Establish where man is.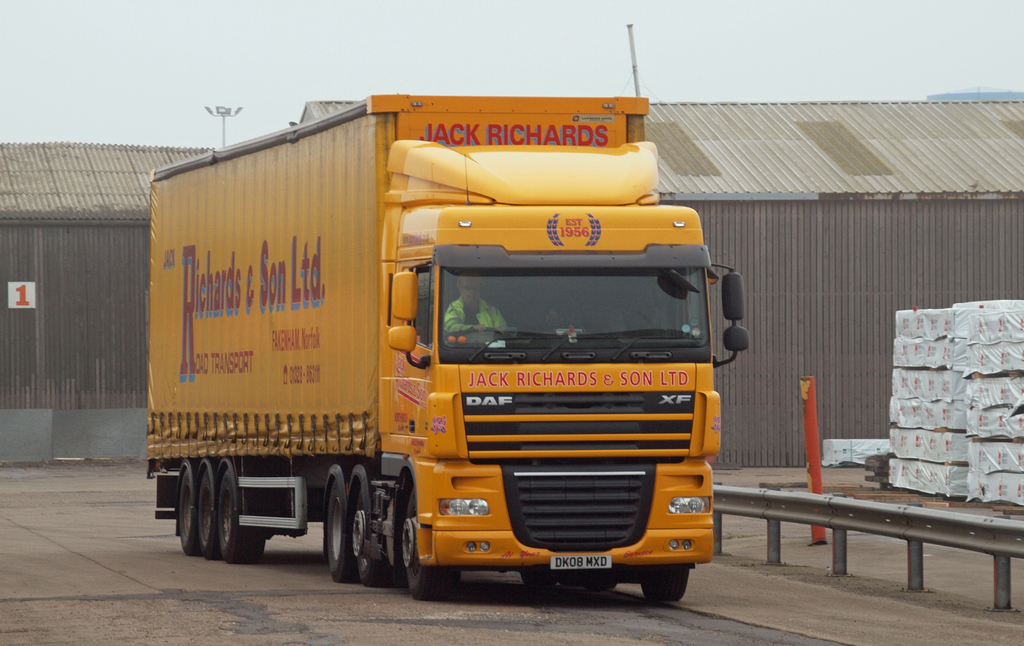
Established at 440, 271, 513, 346.
